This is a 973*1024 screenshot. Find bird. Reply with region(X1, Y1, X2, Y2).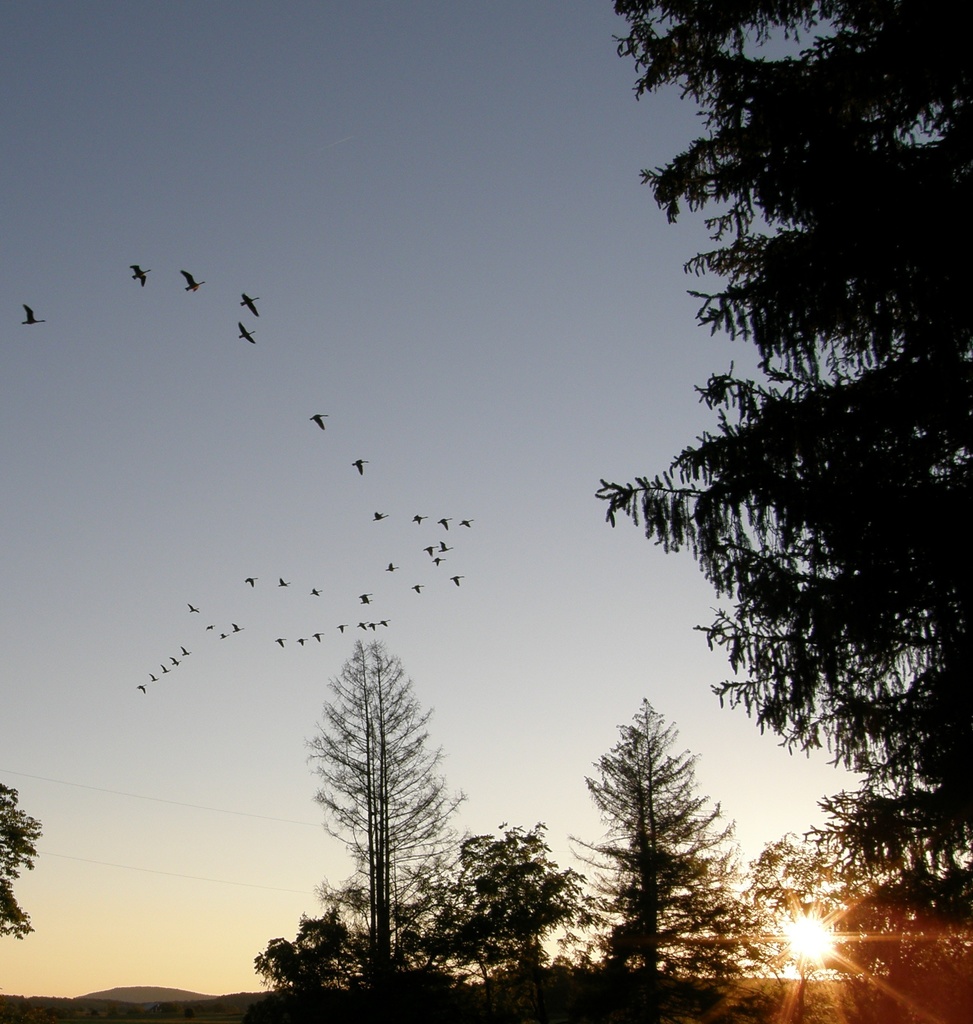
region(135, 680, 147, 694).
